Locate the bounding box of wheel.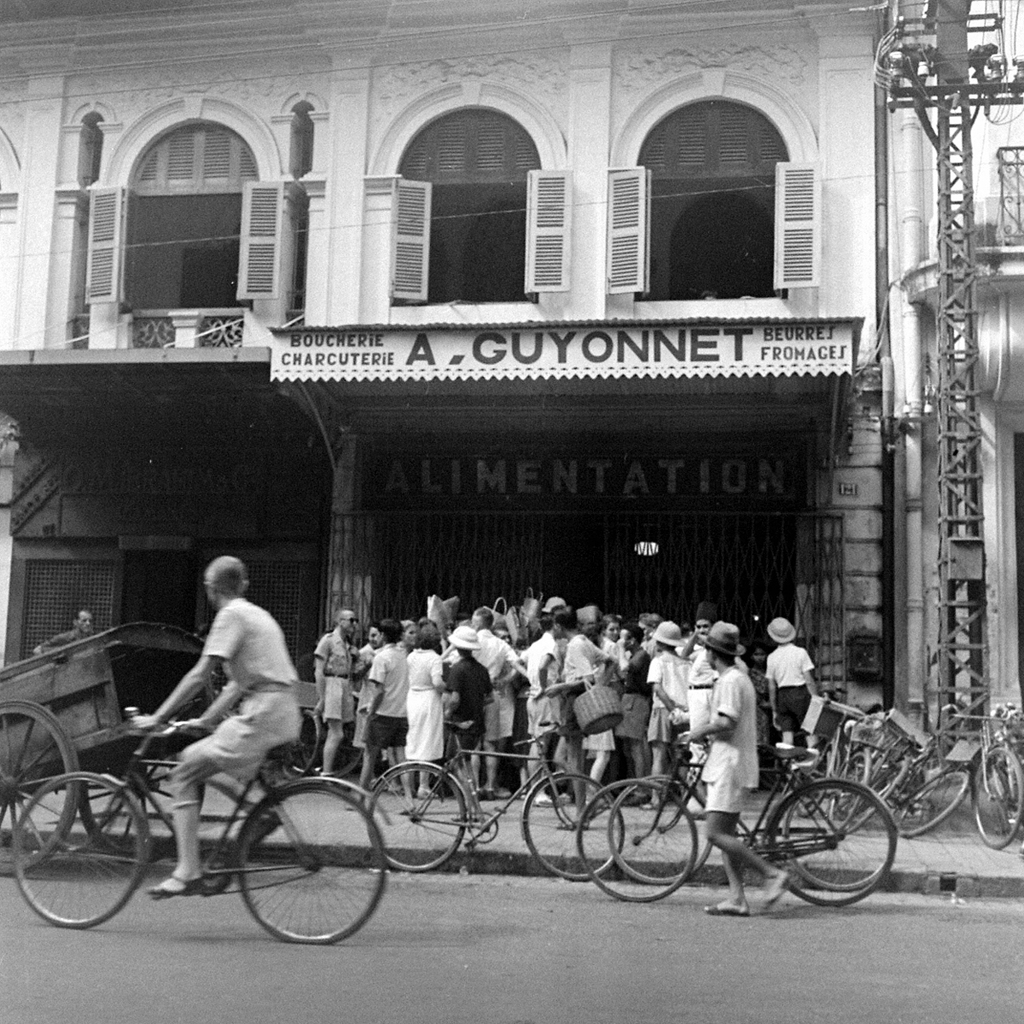
Bounding box: bbox(577, 781, 696, 902).
